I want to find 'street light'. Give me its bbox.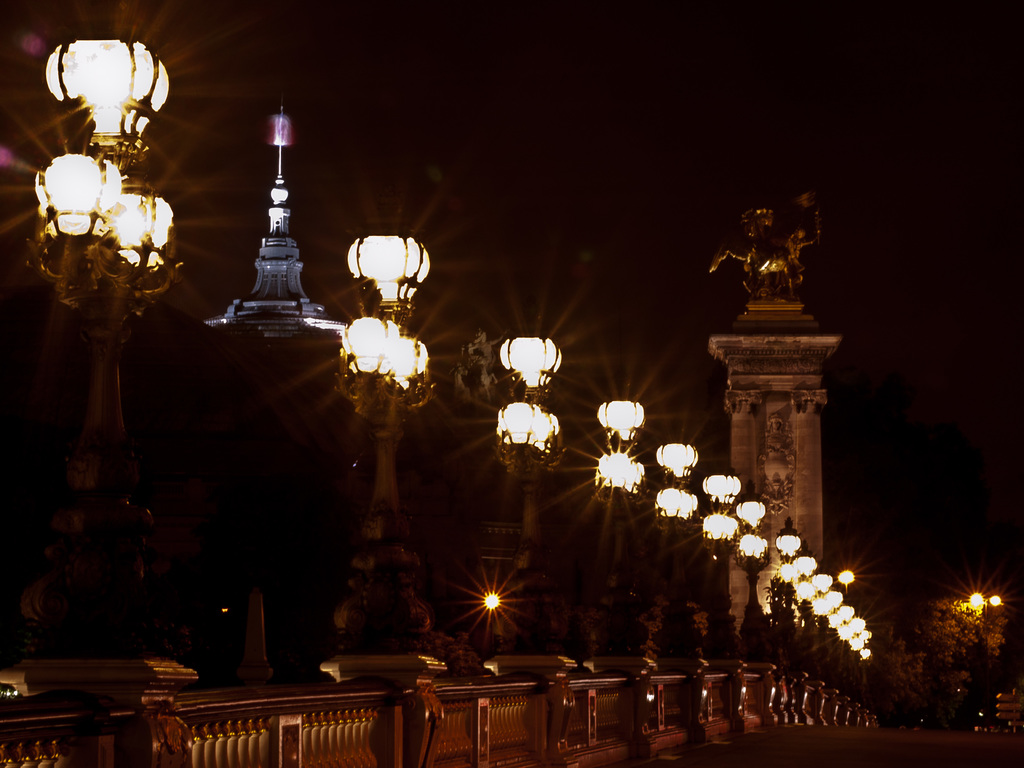
<region>655, 441, 710, 676</region>.
